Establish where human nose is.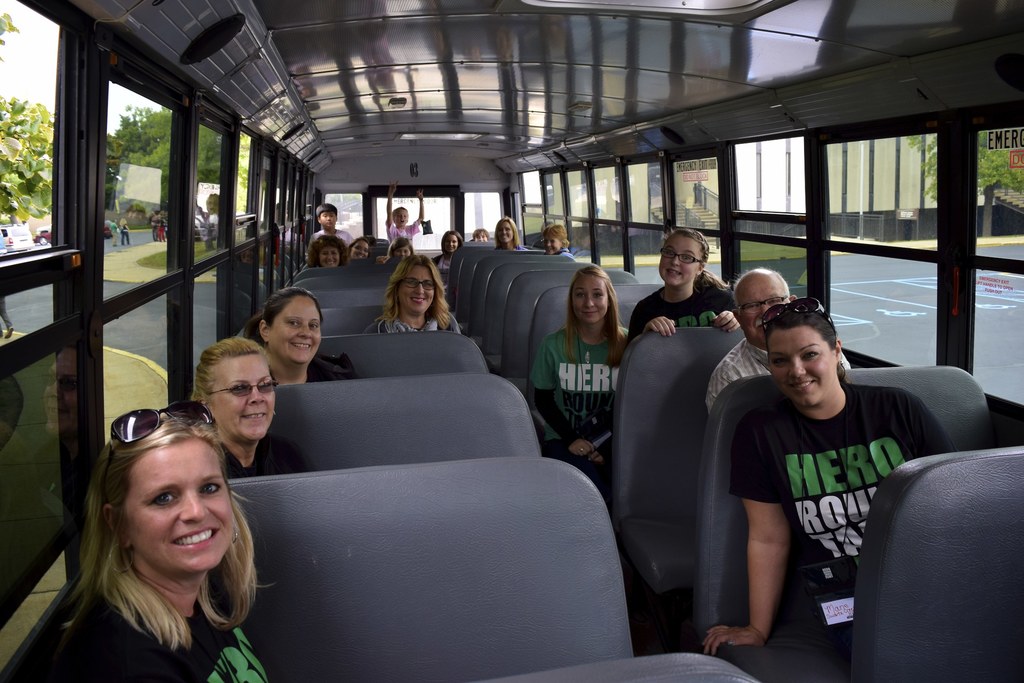
Established at x1=450 y1=241 x2=452 y2=245.
